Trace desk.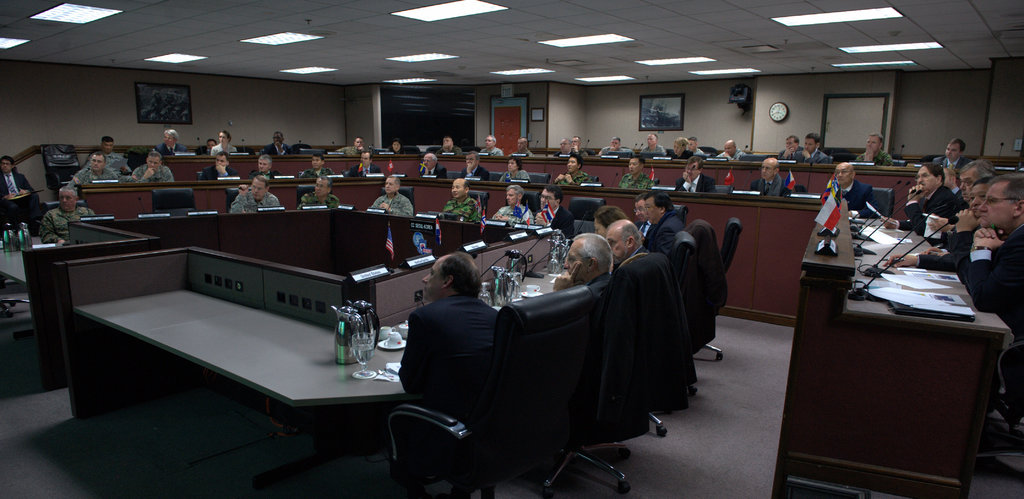
Traced to l=761, t=218, r=1016, b=494.
